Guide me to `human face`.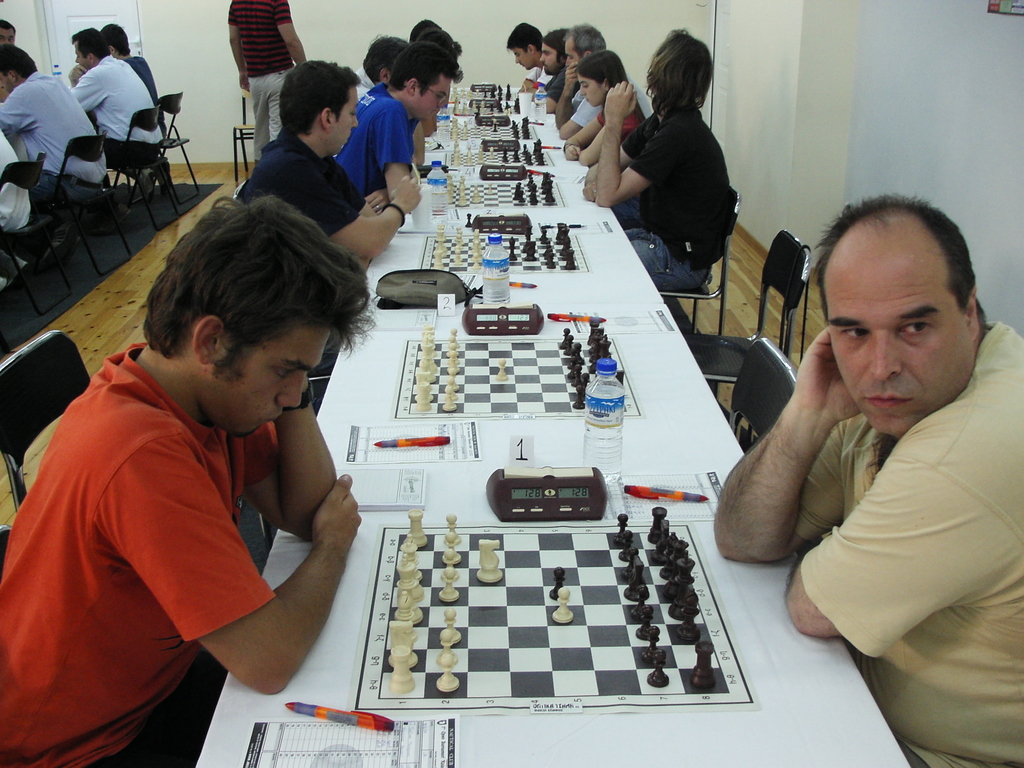
Guidance: select_region(1, 72, 13, 95).
